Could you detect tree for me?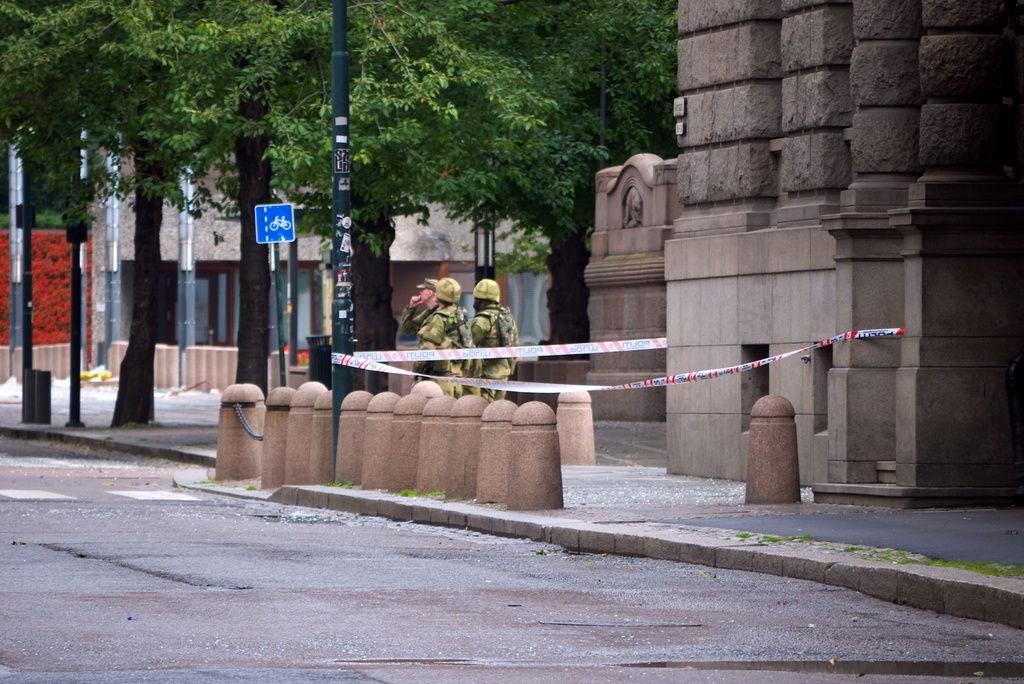
Detection result: crop(320, 0, 687, 475).
